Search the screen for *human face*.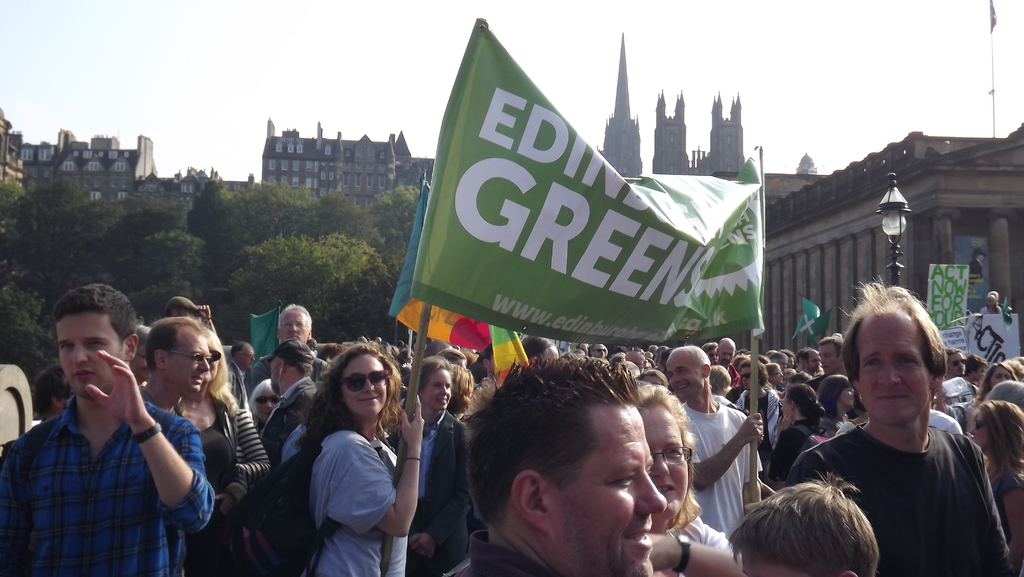
Found at locate(842, 385, 853, 406).
